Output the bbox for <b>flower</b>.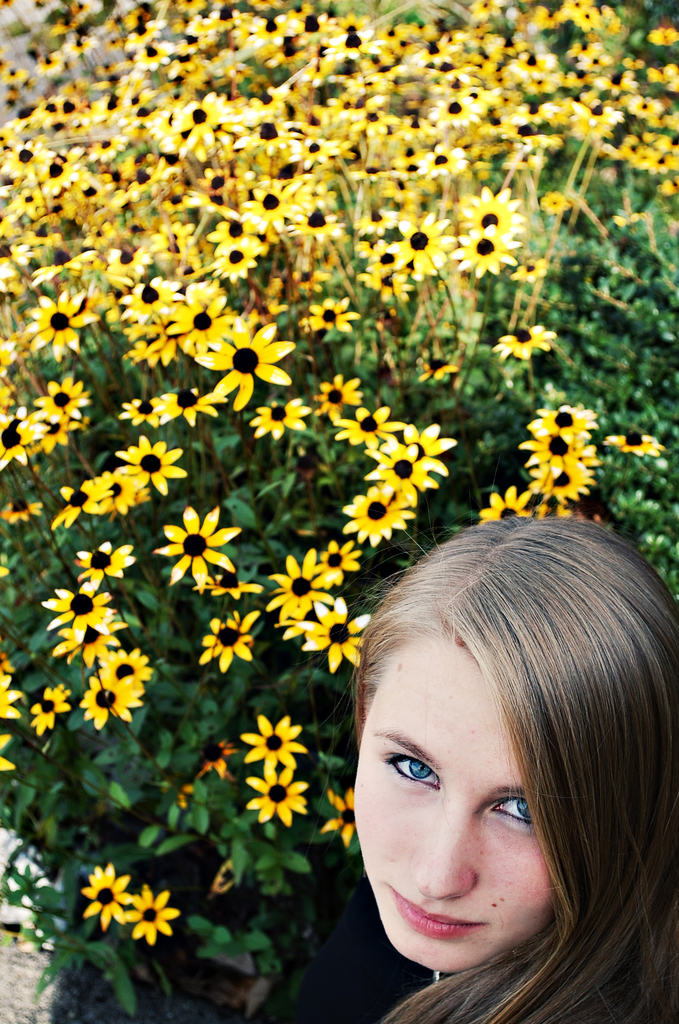
(x1=27, y1=678, x2=72, y2=735).
